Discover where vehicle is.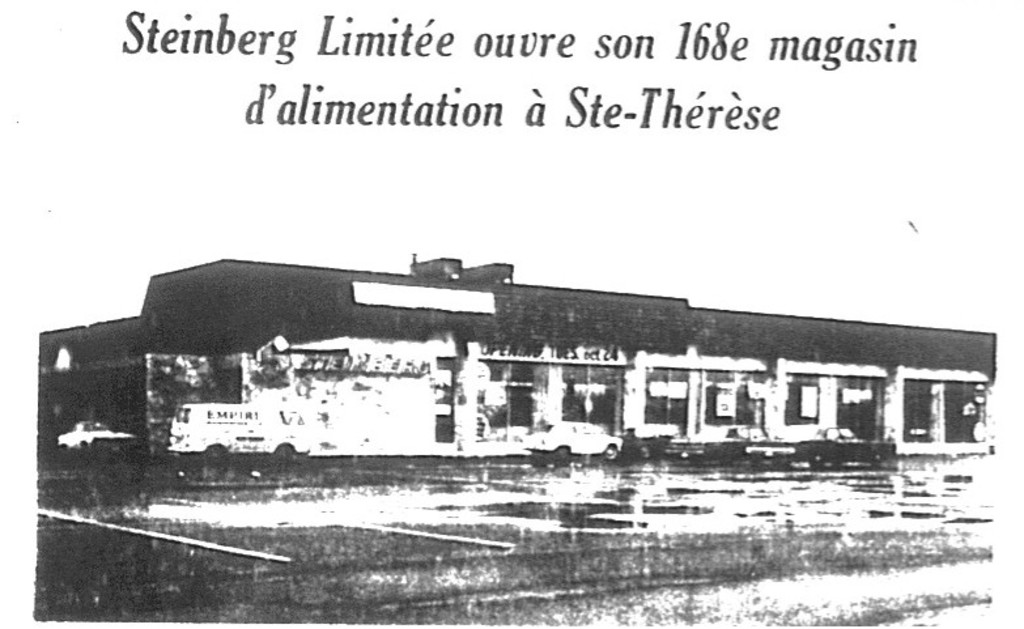
Discovered at 160:395:327:464.
